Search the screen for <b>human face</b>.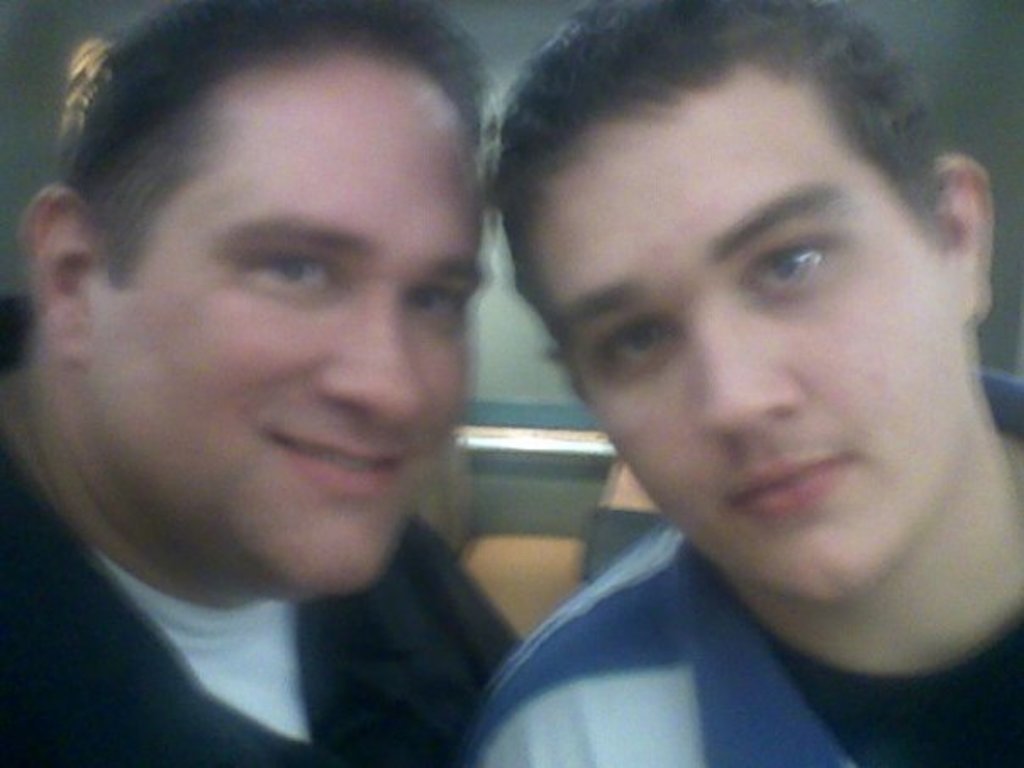
Found at box=[531, 95, 953, 609].
